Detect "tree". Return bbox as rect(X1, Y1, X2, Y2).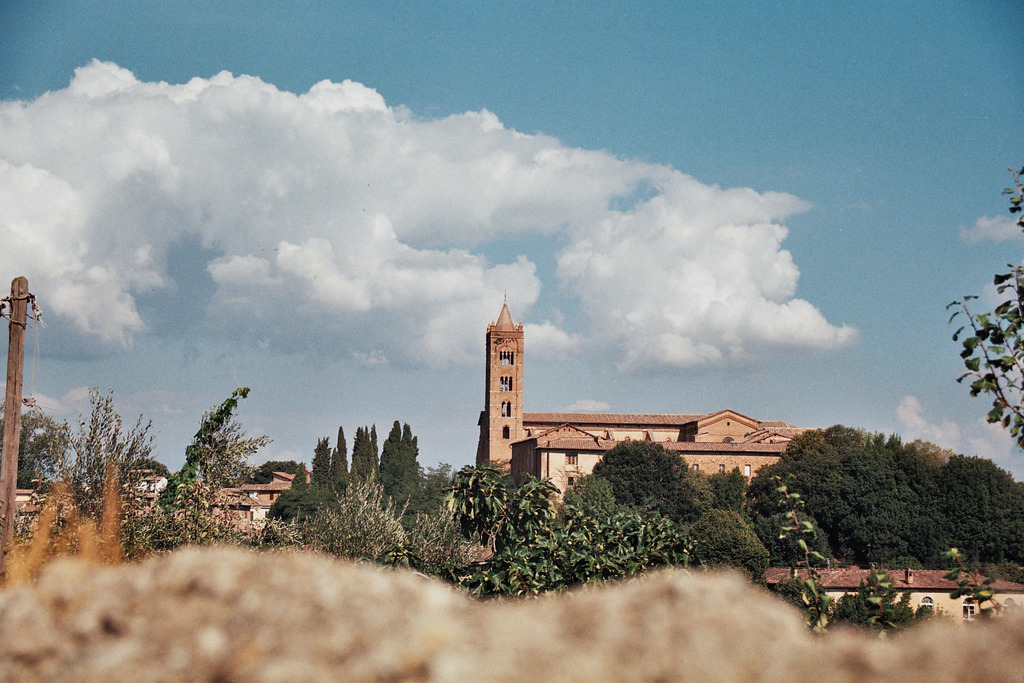
rect(593, 436, 707, 527).
